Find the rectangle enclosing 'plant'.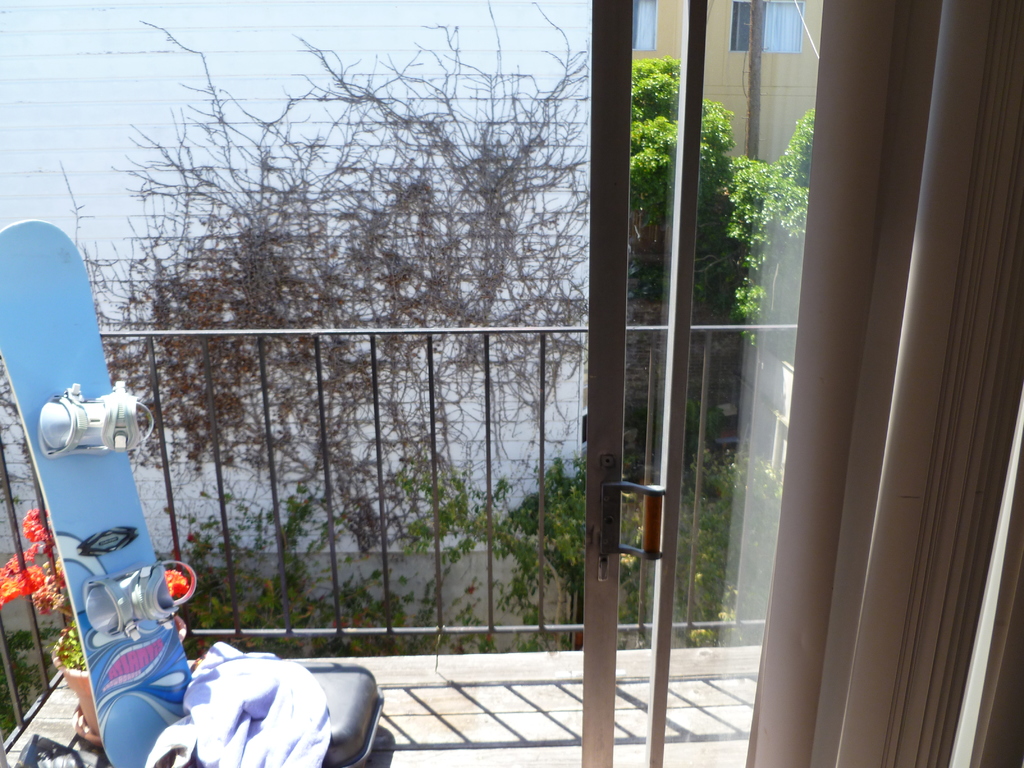
{"x1": 0, "y1": 506, "x2": 189, "y2": 671}.
